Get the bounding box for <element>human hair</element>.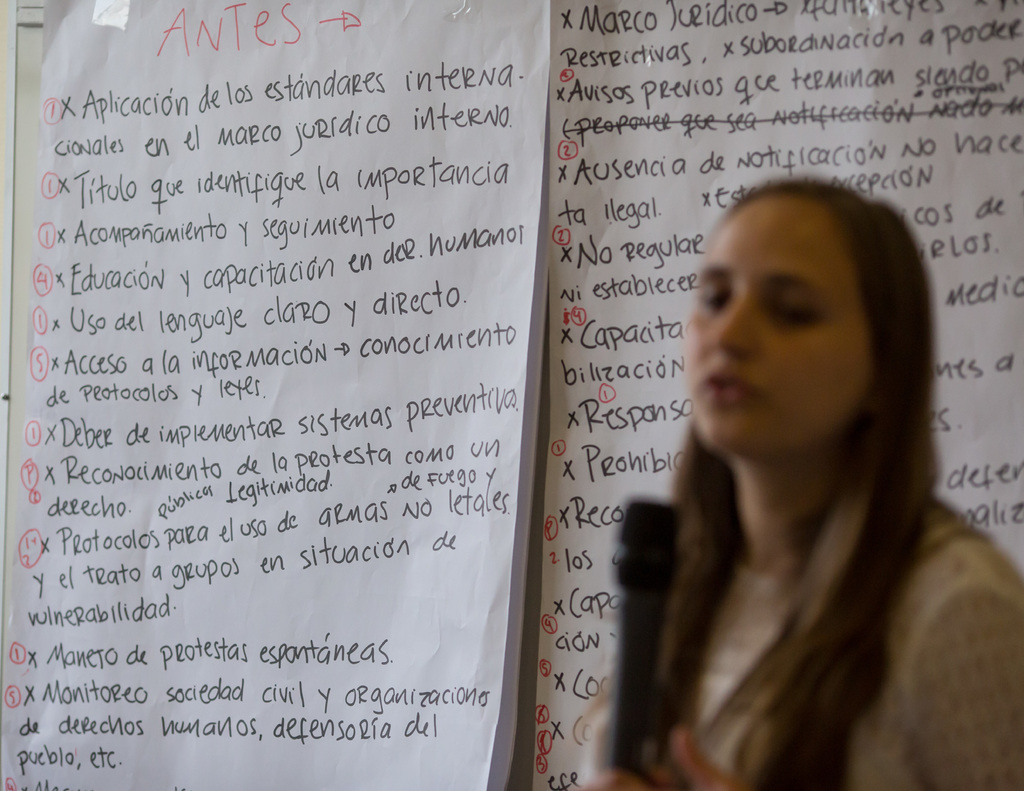
662 180 941 790.
